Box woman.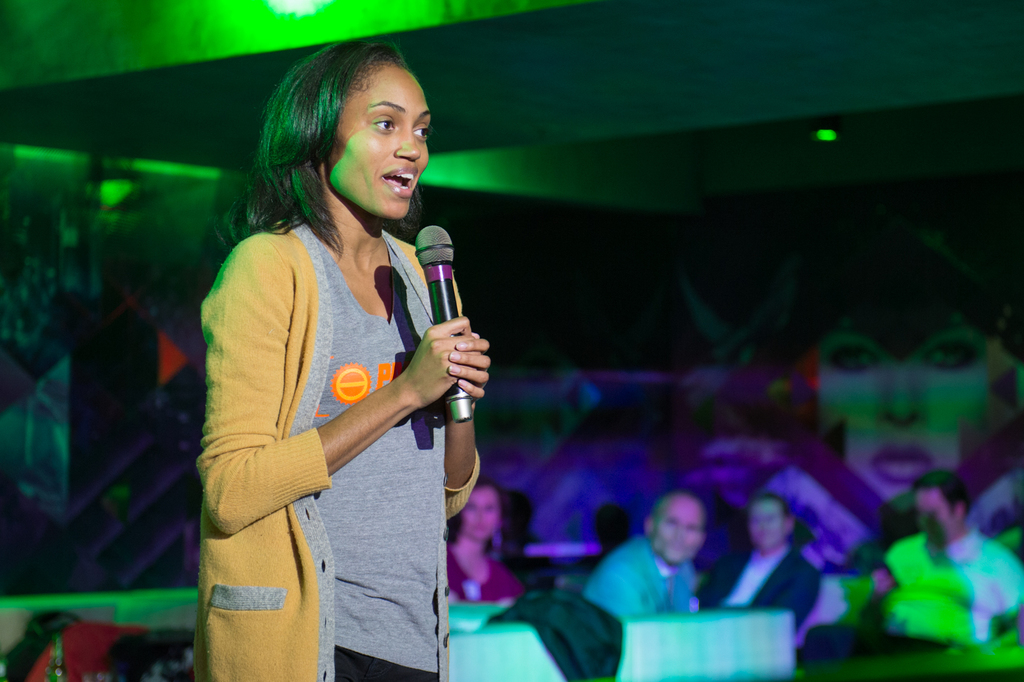
[192, 44, 465, 681].
